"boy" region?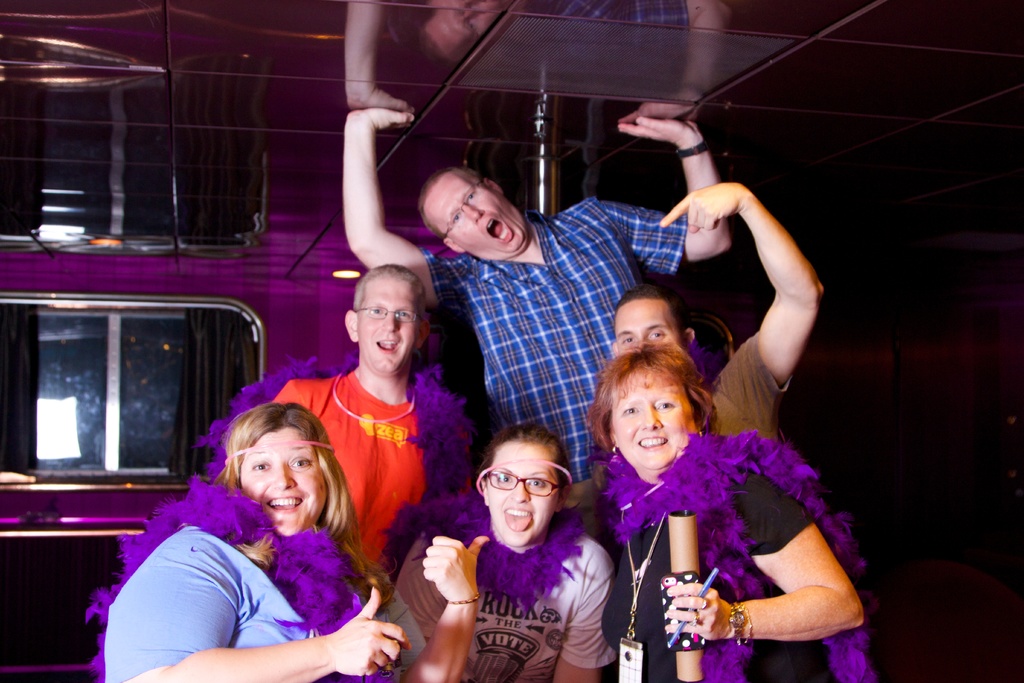
detection(273, 259, 460, 550)
